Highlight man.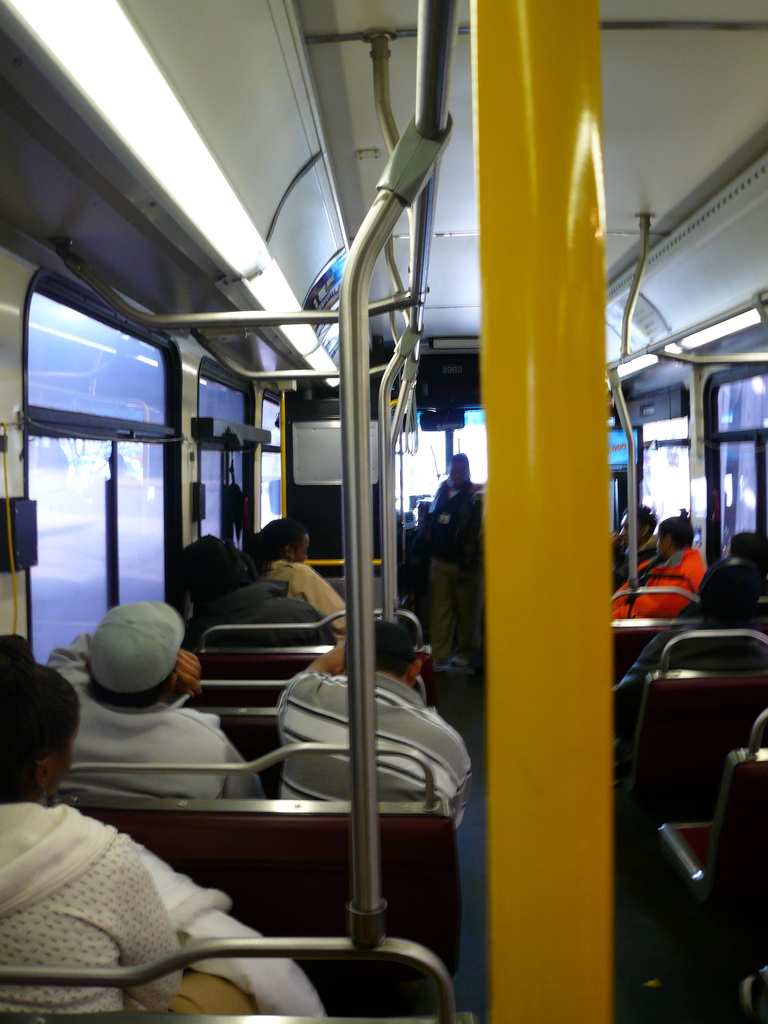
Highlighted region: (398,452,480,669).
